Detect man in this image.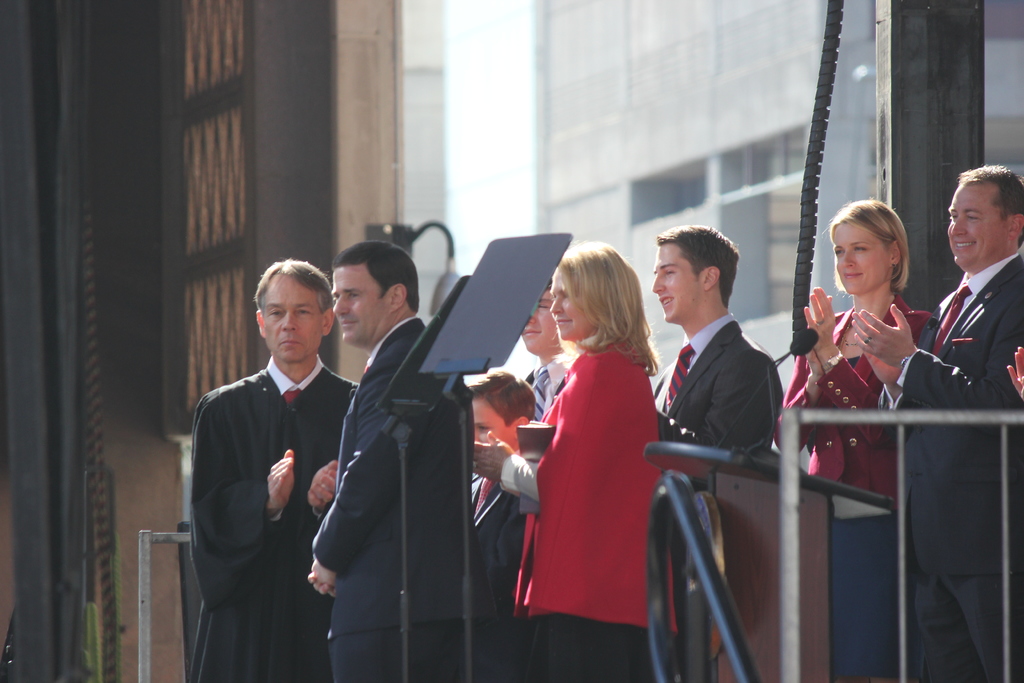
Detection: 845,168,1023,682.
